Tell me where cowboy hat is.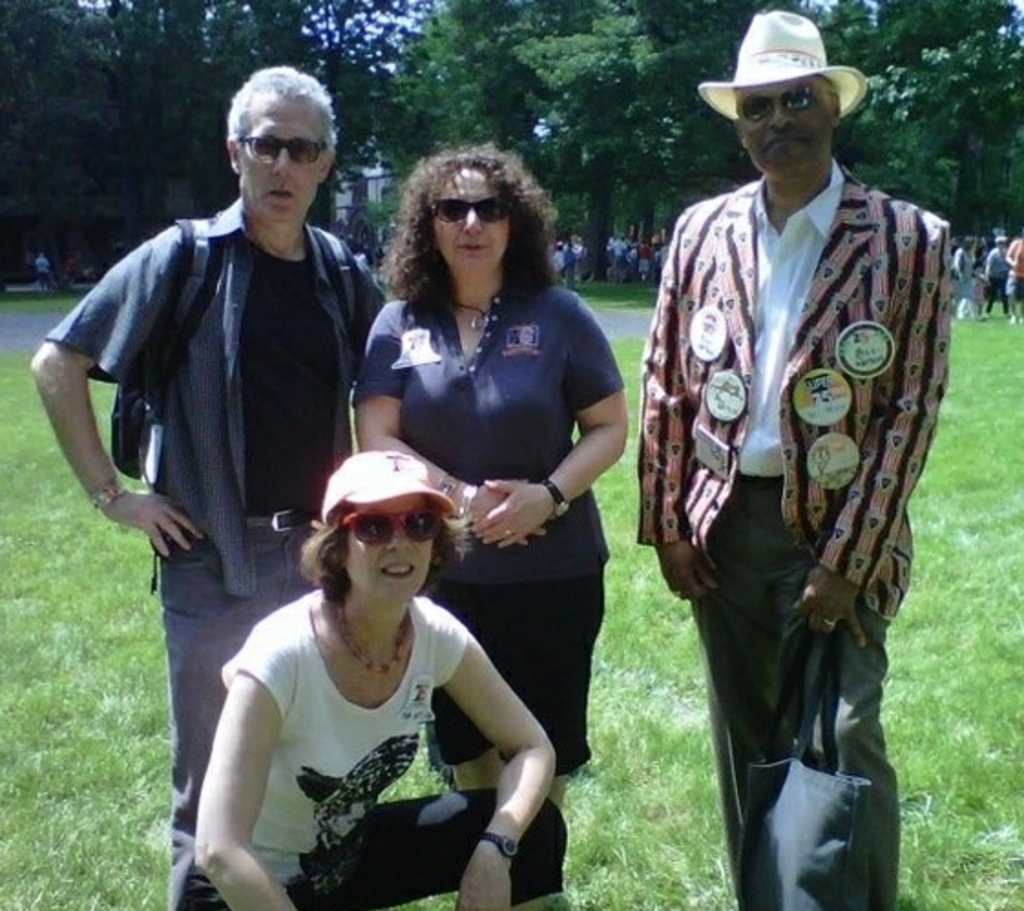
cowboy hat is at box(708, 7, 865, 139).
